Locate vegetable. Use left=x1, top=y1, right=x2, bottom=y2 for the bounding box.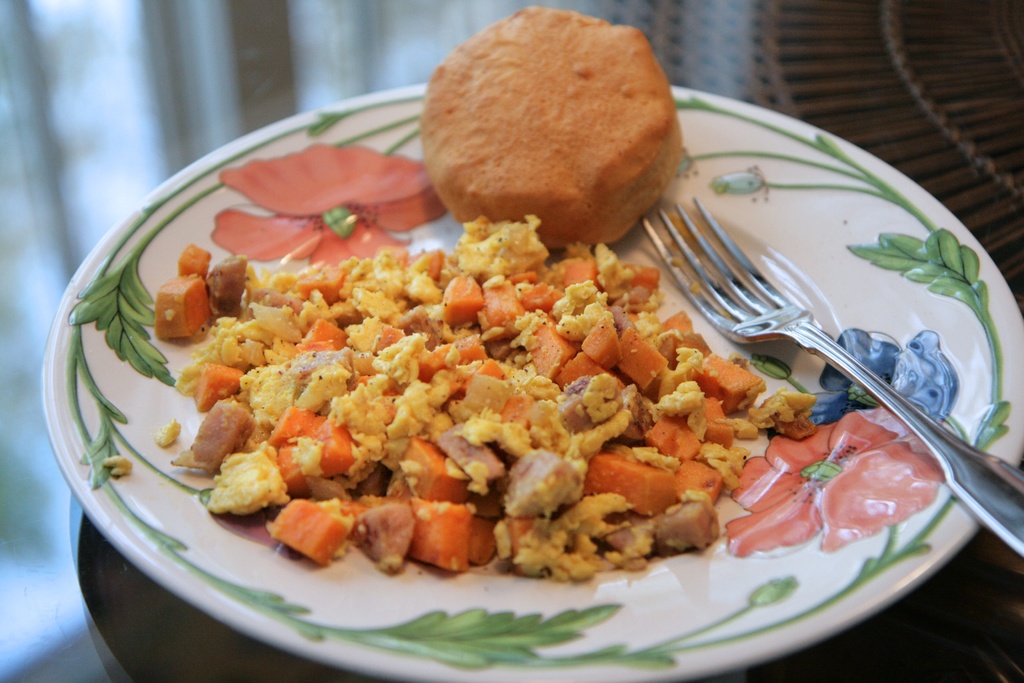
left=454, top=342, right=486, bottom=362.
